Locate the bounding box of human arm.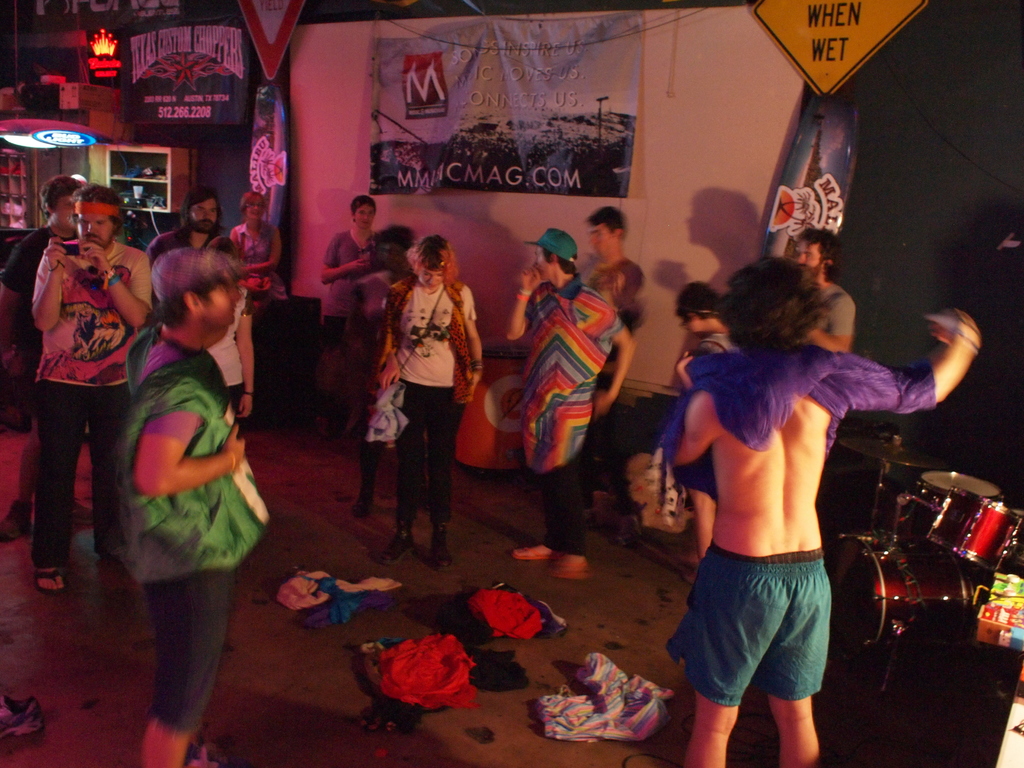
Bounding box: crop(794, 294, 857, 358).
